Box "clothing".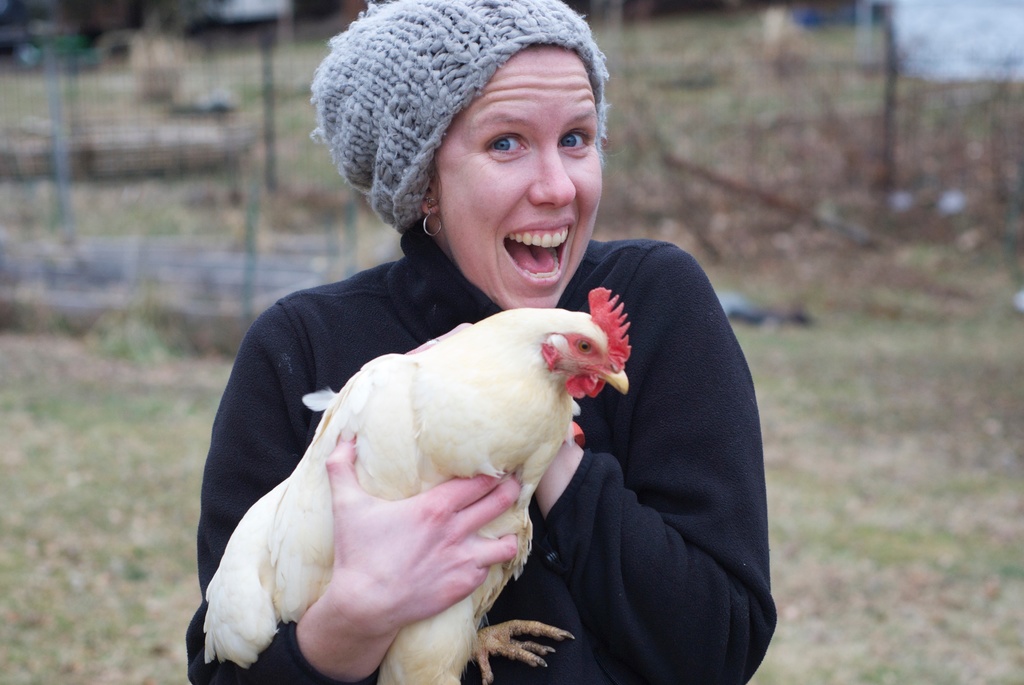
region(185, 224, 773, 684).
